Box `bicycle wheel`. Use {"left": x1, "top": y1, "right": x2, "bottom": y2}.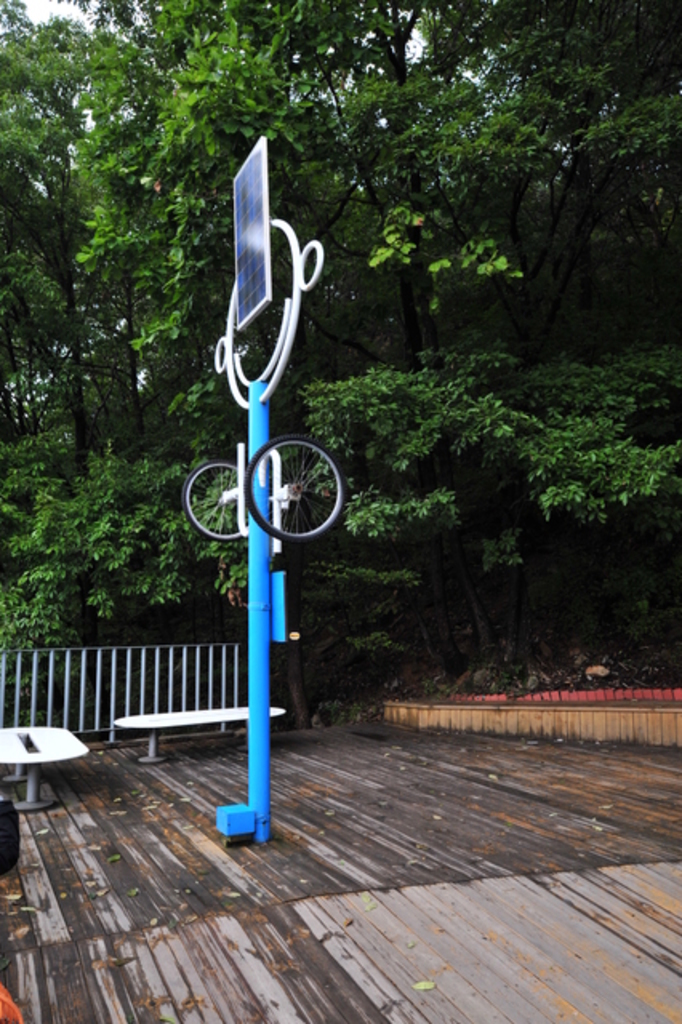
{"left": 176, "top": 464, "right": 263, "bottom": 531}.
